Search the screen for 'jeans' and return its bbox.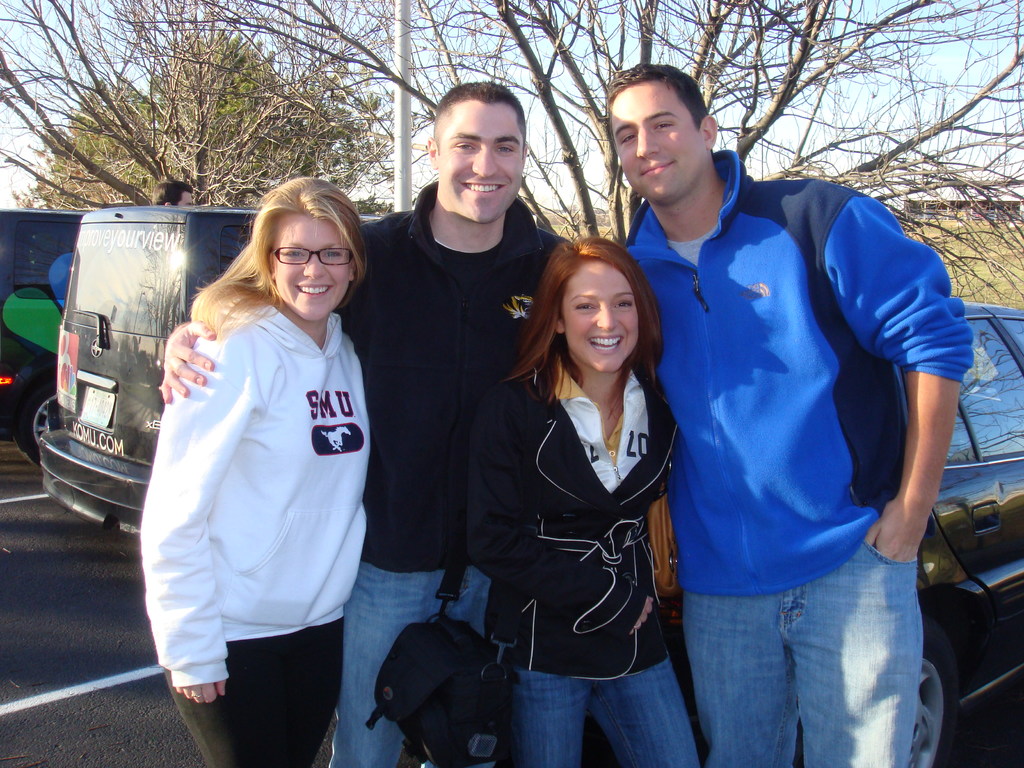
Found: left=662, top=541, right=943, bottom=764.
